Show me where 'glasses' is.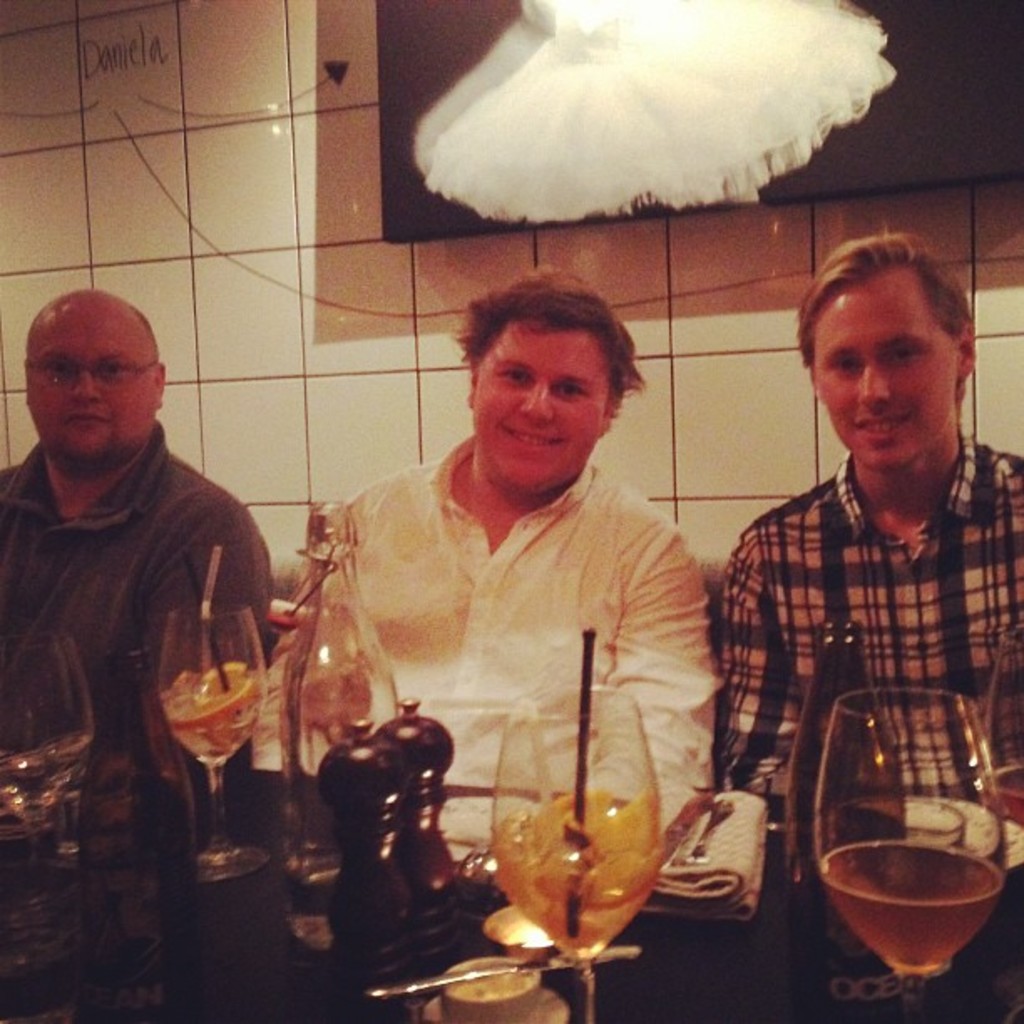
'glasses' is at 22:358:161:390.
